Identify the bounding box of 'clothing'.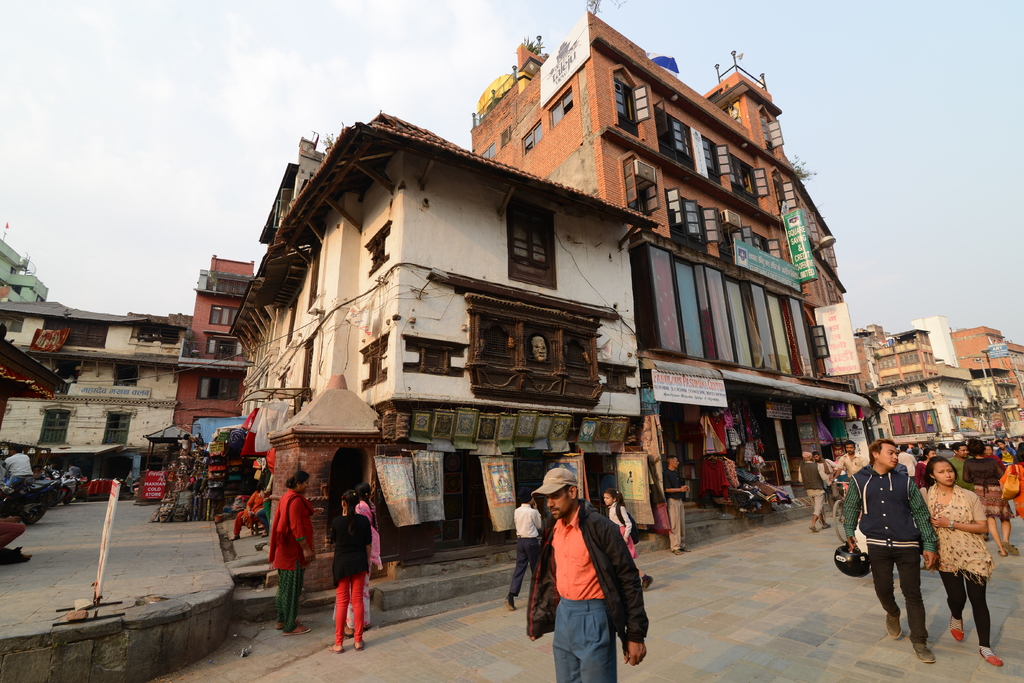
select_region(505, 502, 541, 593).
